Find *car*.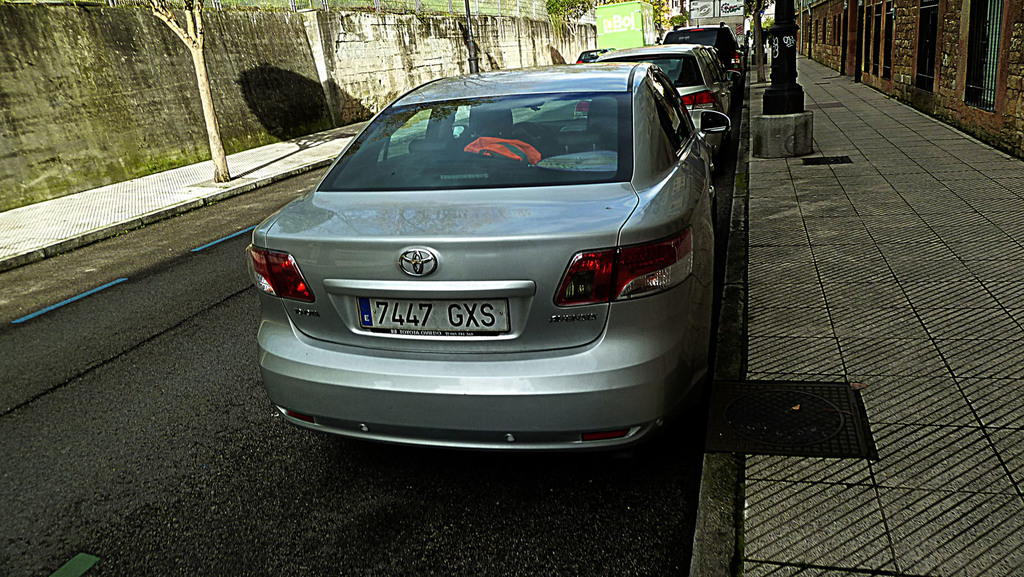
657 15 731 52.
